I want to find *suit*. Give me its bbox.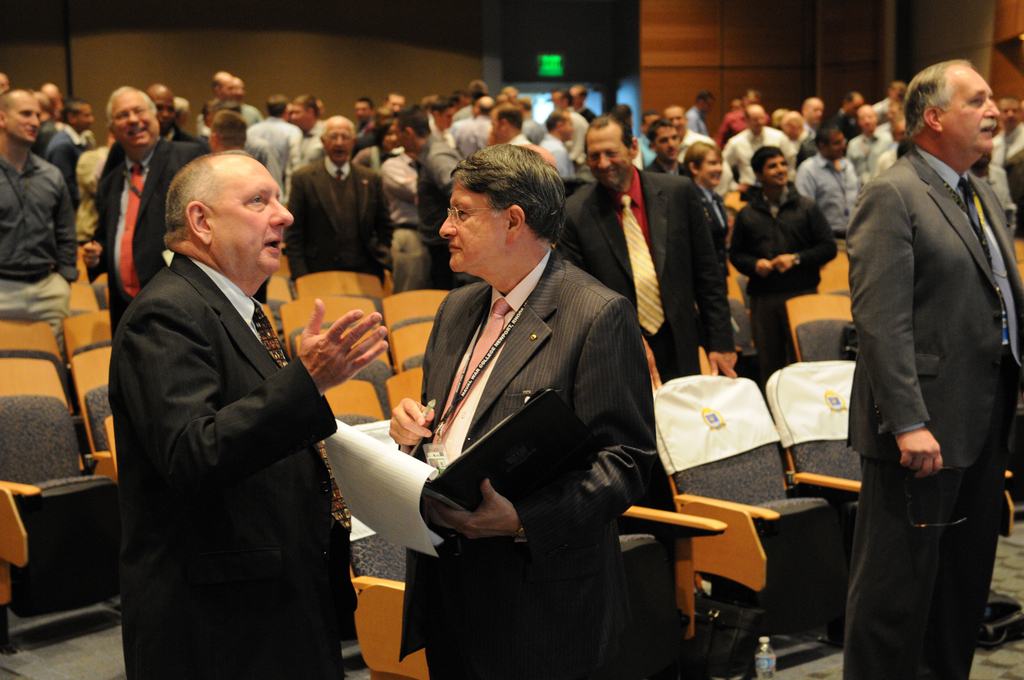
bbox=(840, 140, 1023, 679).
